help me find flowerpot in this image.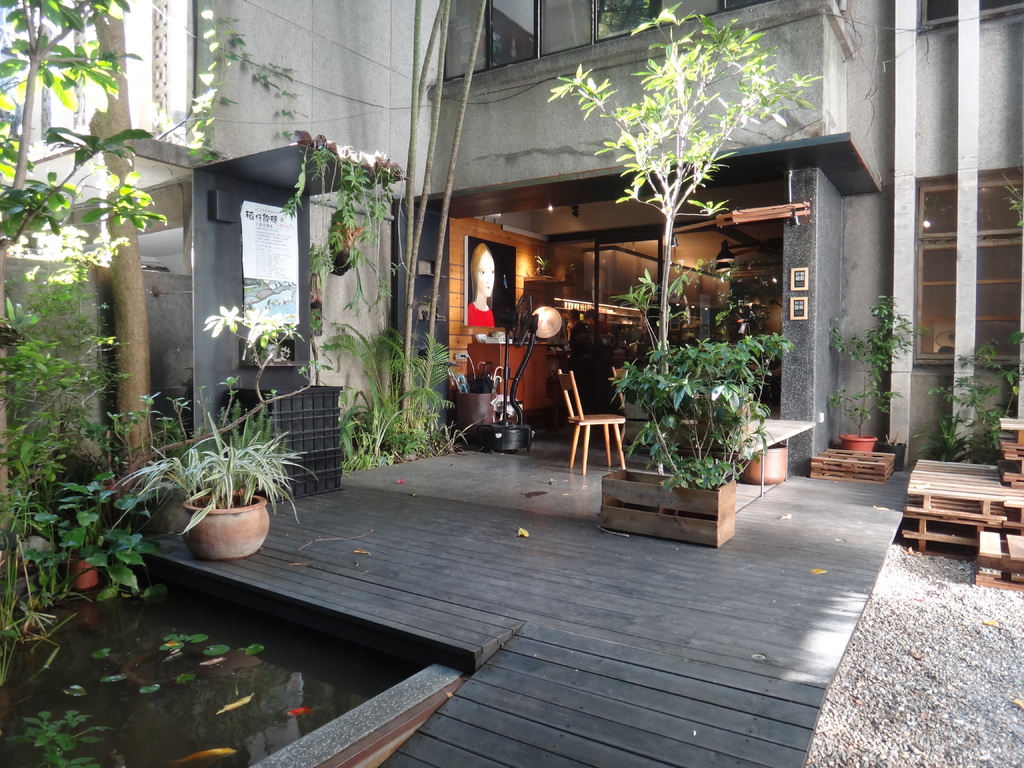
Found it: (329, 246, 356, 276).
